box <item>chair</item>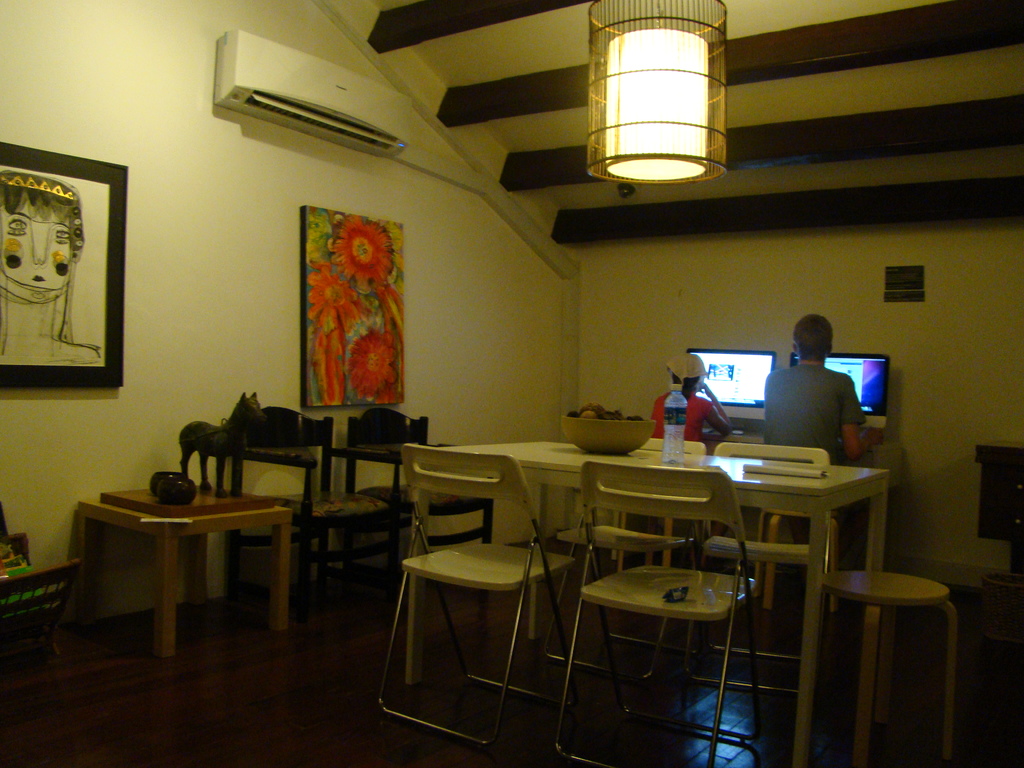
region(544, 460, 778, 767)
